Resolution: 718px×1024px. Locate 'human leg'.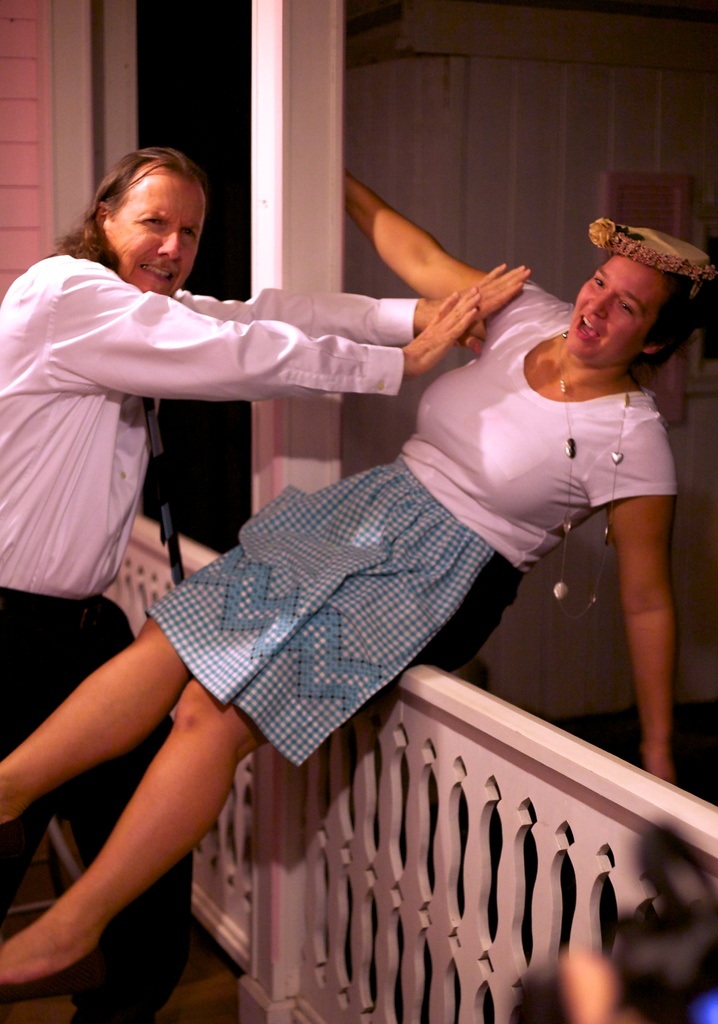
<bbox>61, 586, 193, 1023</bbox>.
